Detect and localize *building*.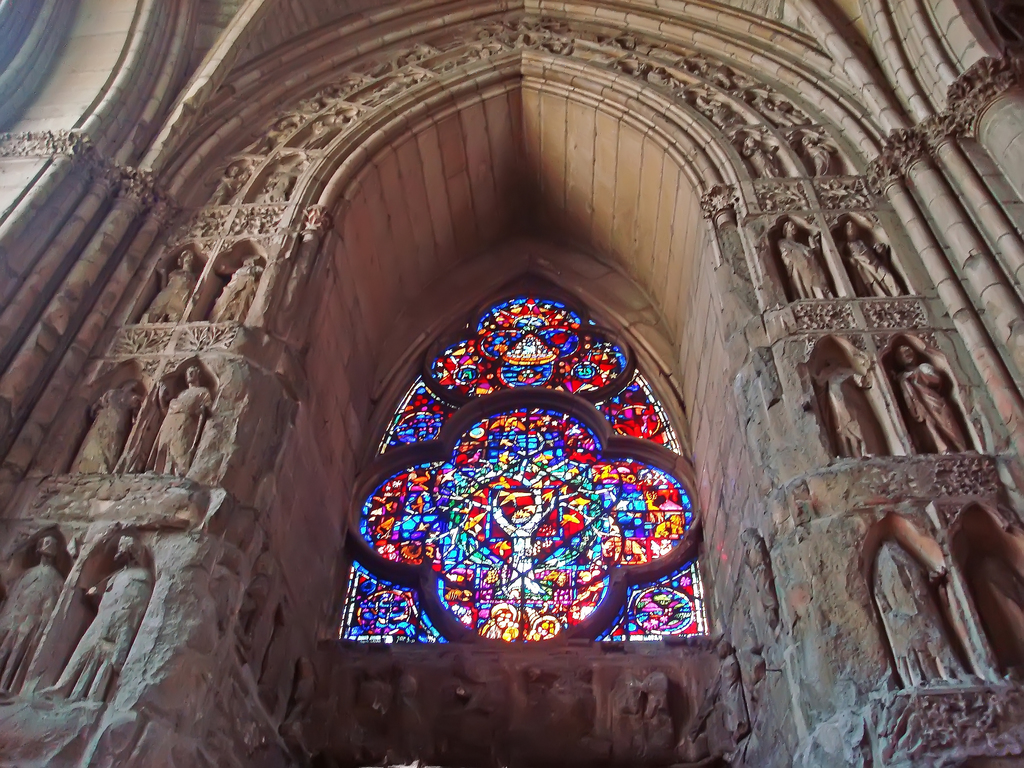
Localized at l=0, t=0, r=1023, b=767.
